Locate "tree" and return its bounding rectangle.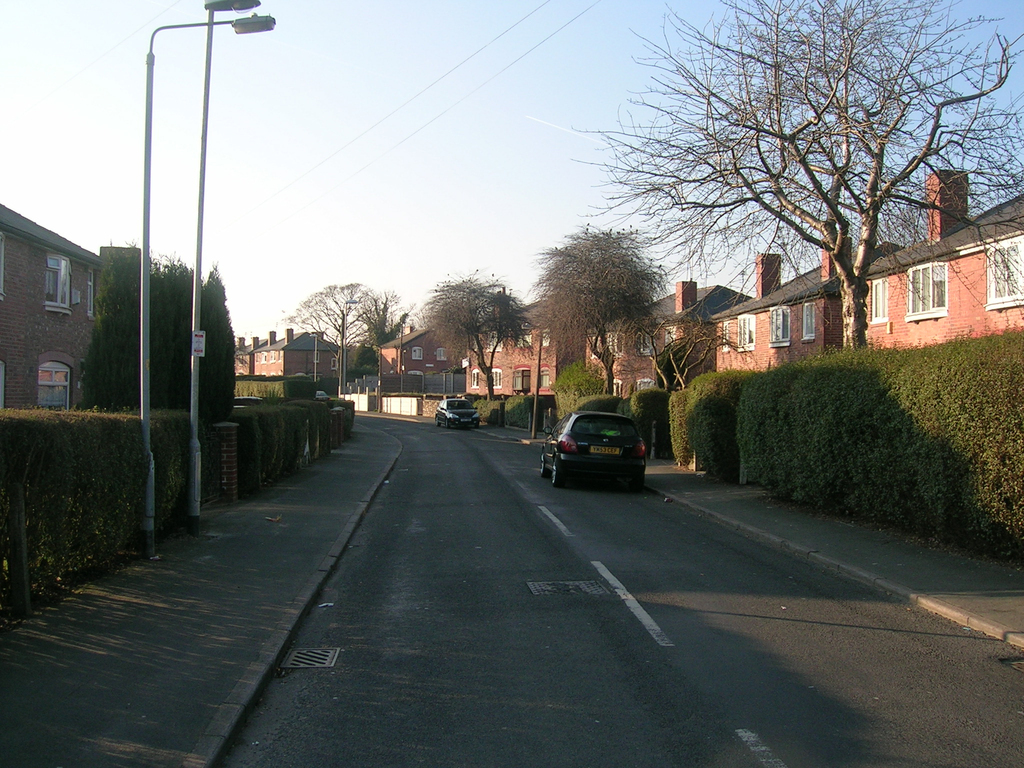
<bbox>196, 257, 242, 428</bbox>.
